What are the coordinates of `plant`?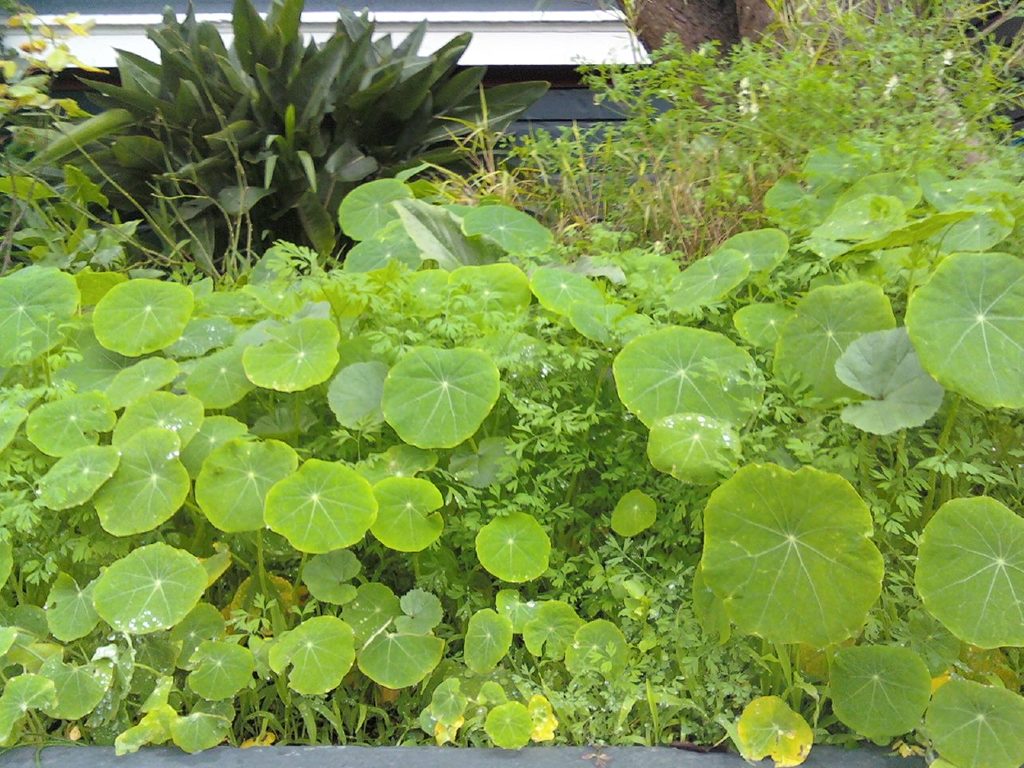
{"x1": 36, "y1": 0, "x2": 560, "y2": 264}.
